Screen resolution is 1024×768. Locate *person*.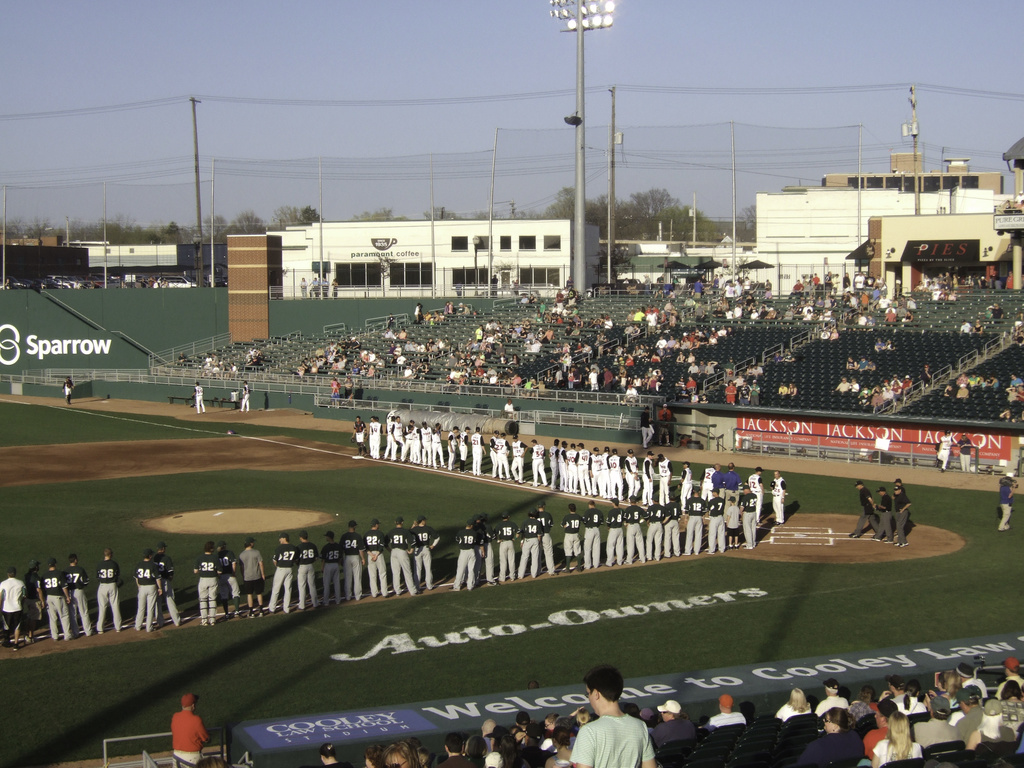
563, 502, 578, 568.
